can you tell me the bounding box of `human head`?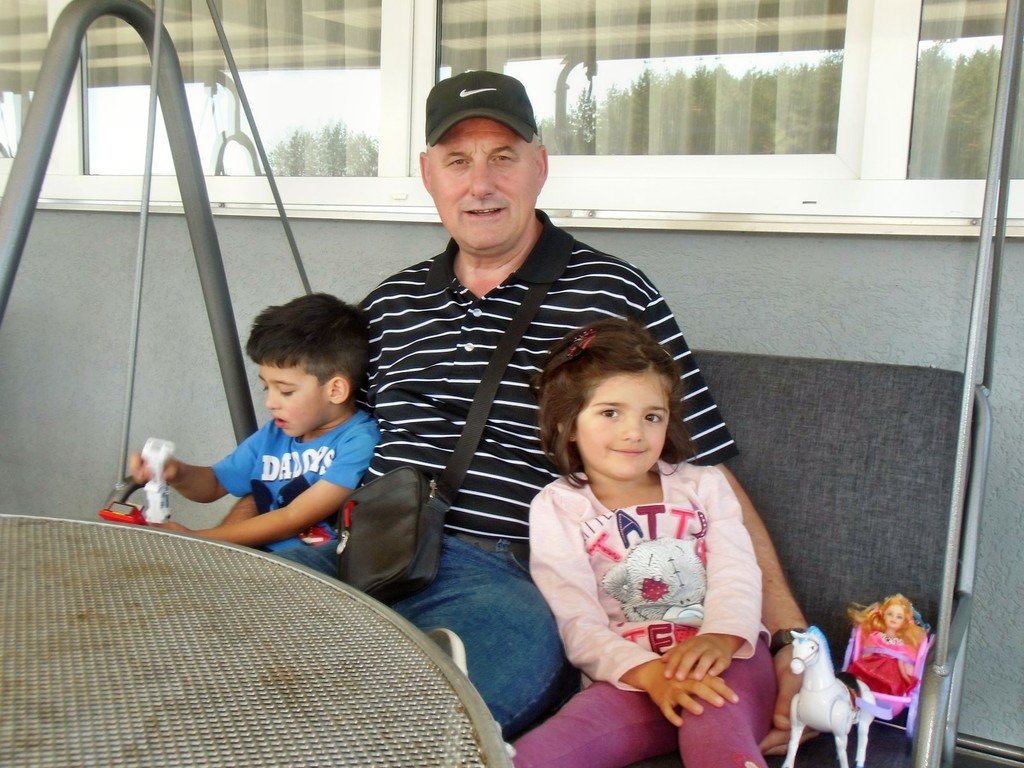
bbox(529, 319, 692, 487).
